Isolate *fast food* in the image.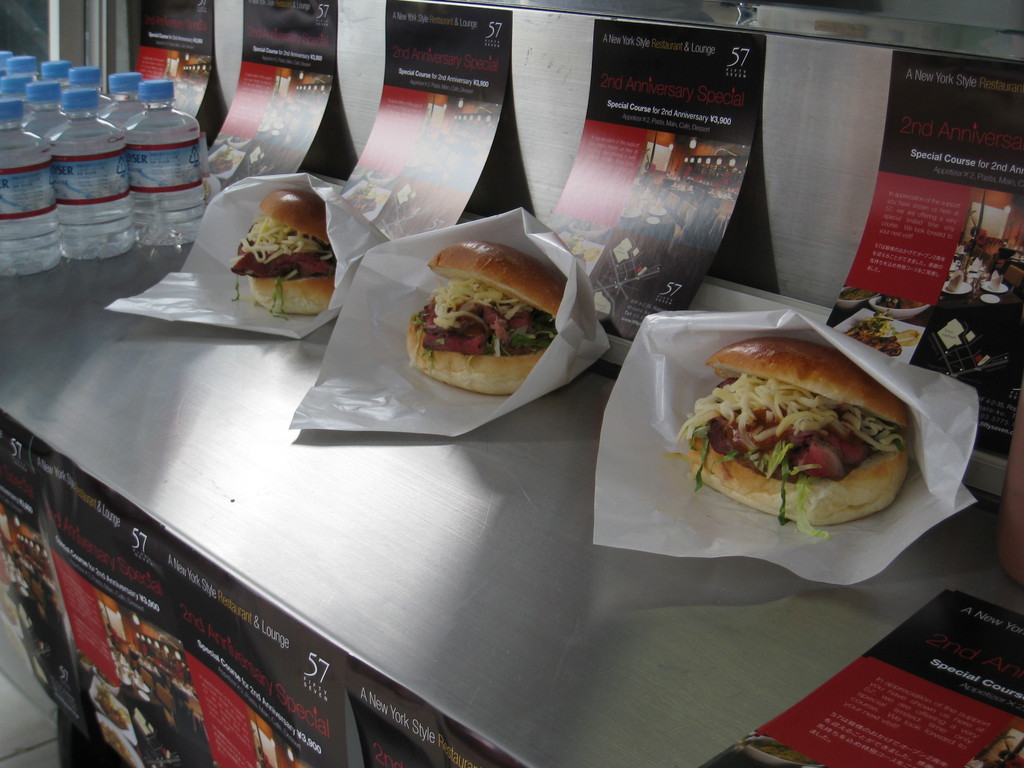
Isolated region: {"x1": 875, "y1": 295, "x2": 917, "y2": 311}.
